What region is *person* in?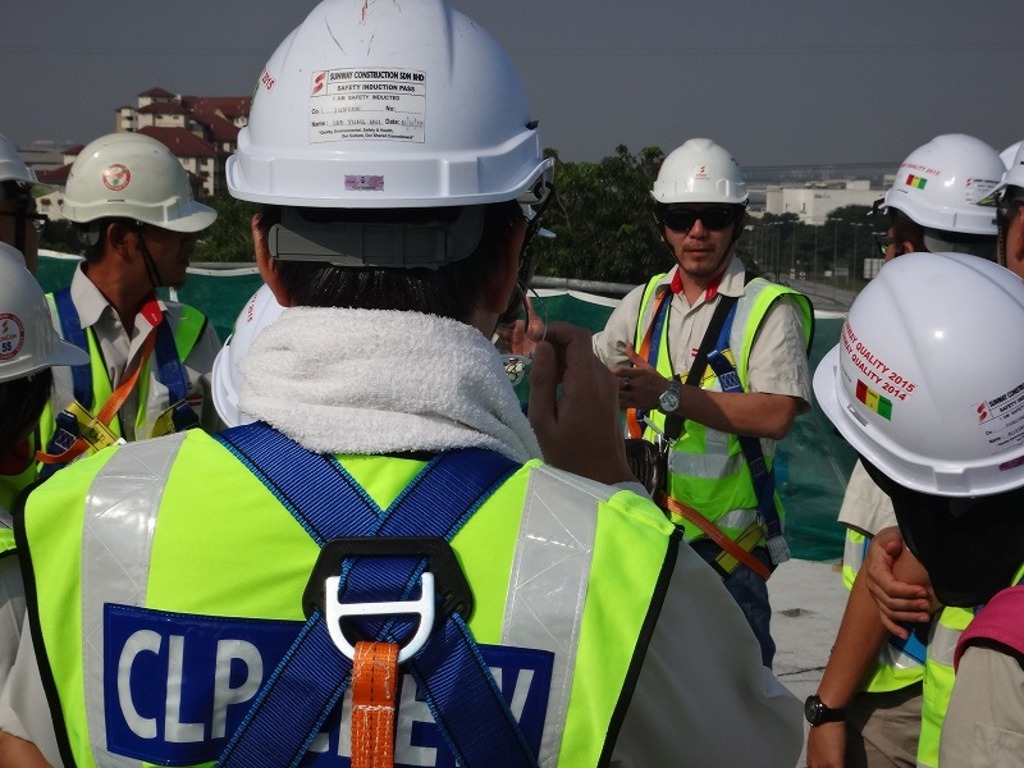
0,241,82,636.
